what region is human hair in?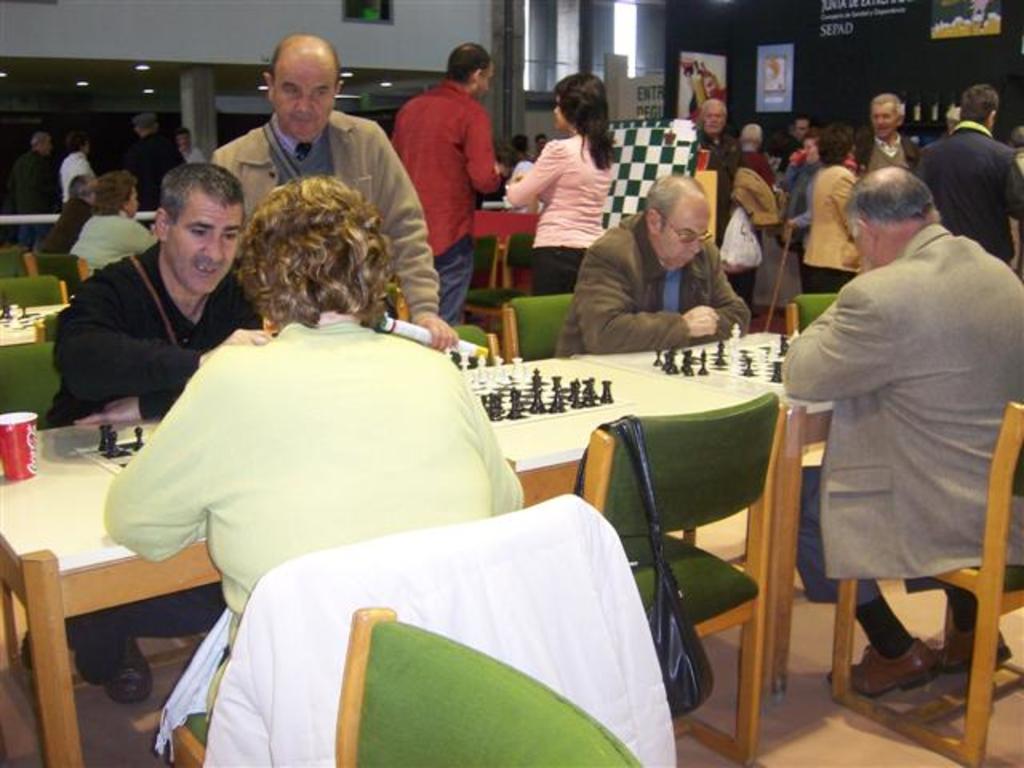
box=[958, 80, 997, 123].
